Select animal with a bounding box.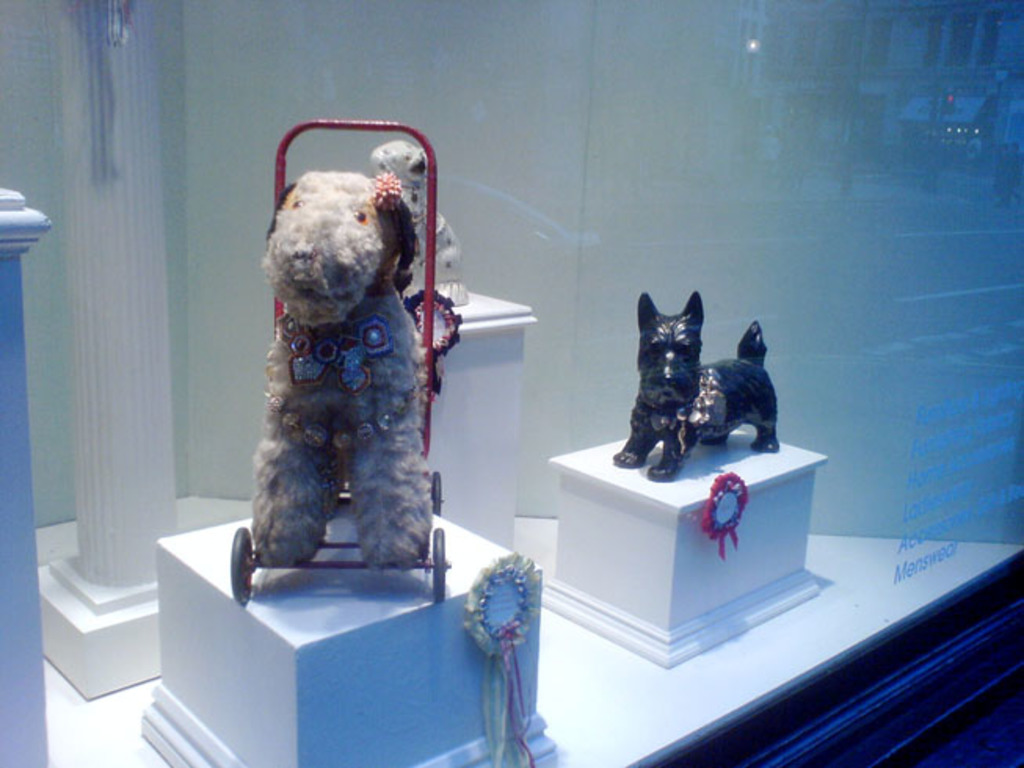
region(373, 135, 467, 315).
